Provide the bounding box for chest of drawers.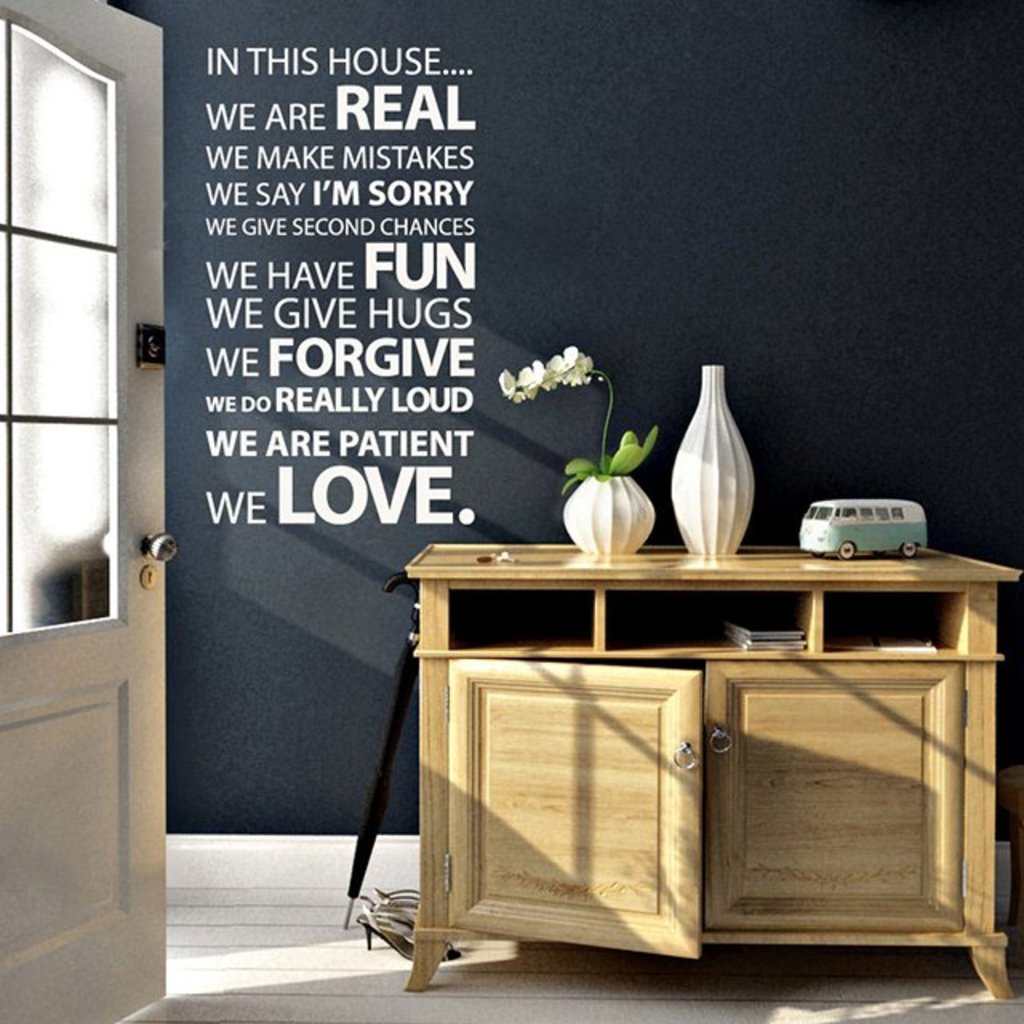
region(395, 539, 1019, 997).
